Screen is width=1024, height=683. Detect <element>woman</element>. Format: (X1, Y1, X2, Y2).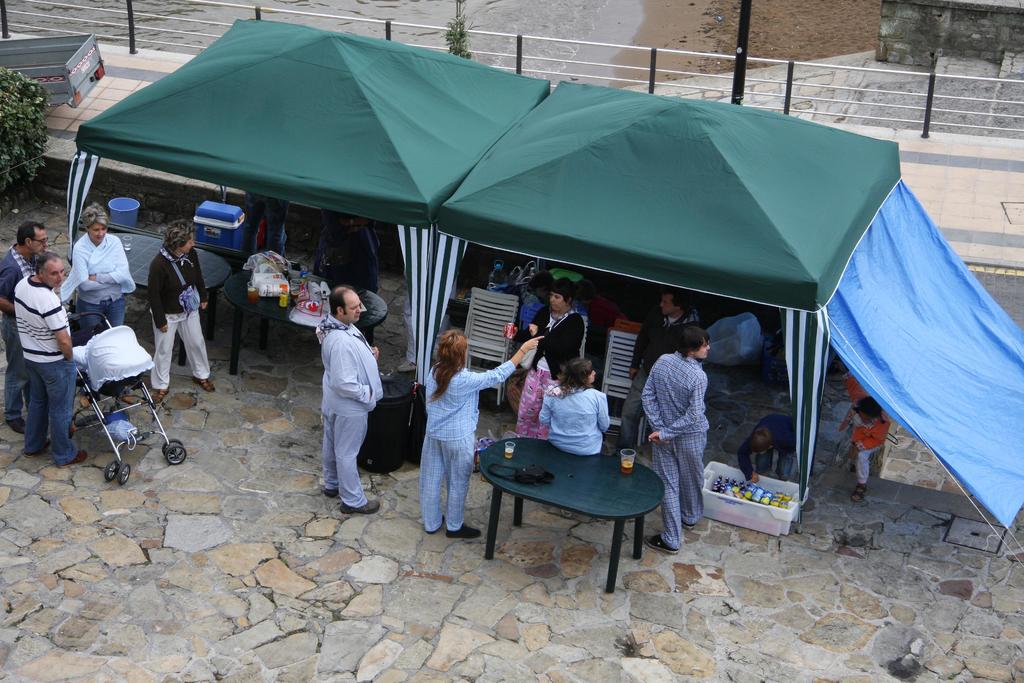
(419, 330, 545, 539).
